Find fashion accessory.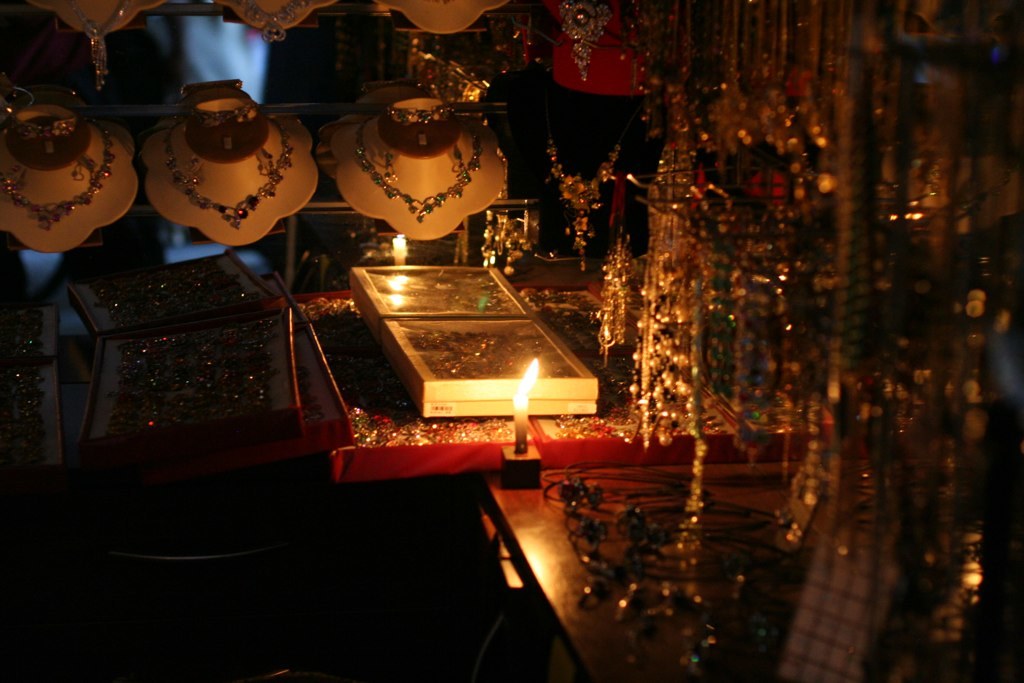
box(548, 106, 637, 272).
